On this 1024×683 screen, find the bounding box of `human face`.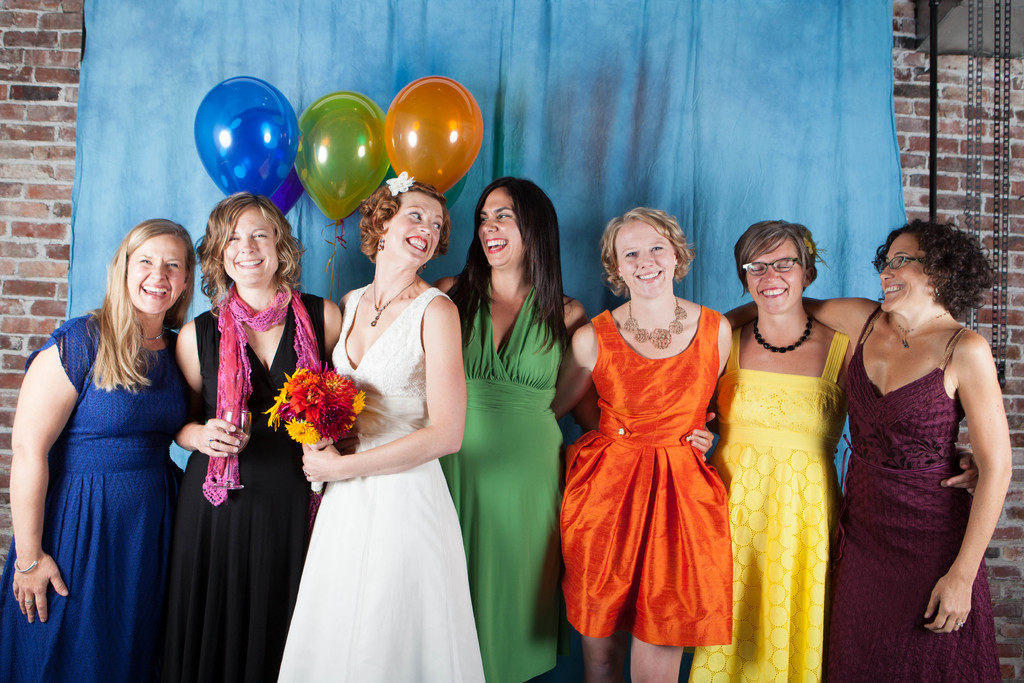
Bounding box: 385, 193, 441, 261.
